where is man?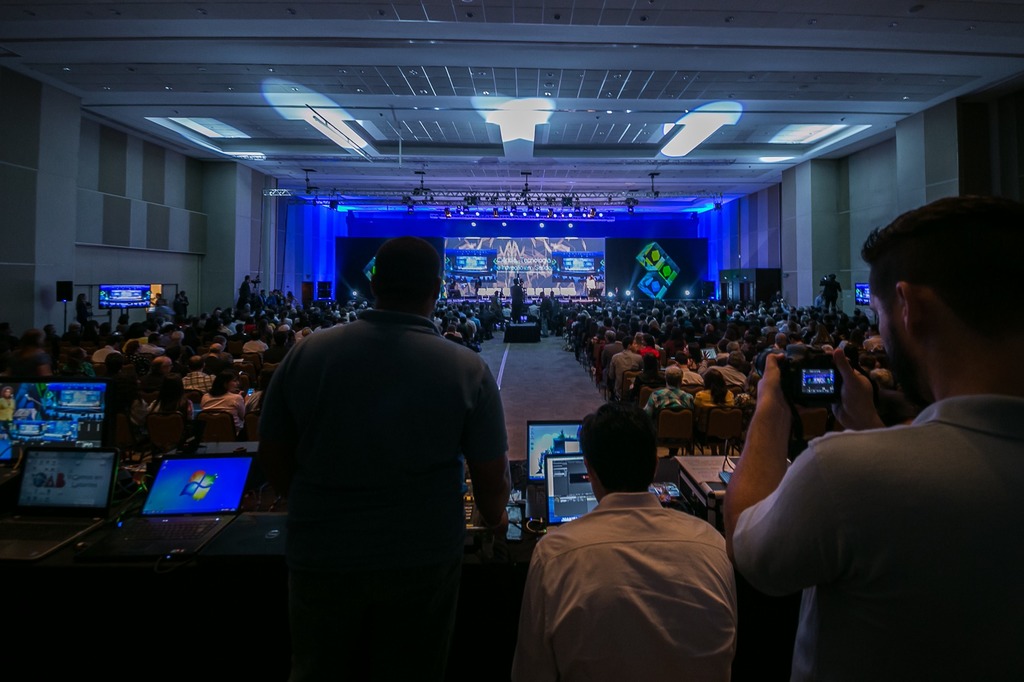
609 338 641 382.
